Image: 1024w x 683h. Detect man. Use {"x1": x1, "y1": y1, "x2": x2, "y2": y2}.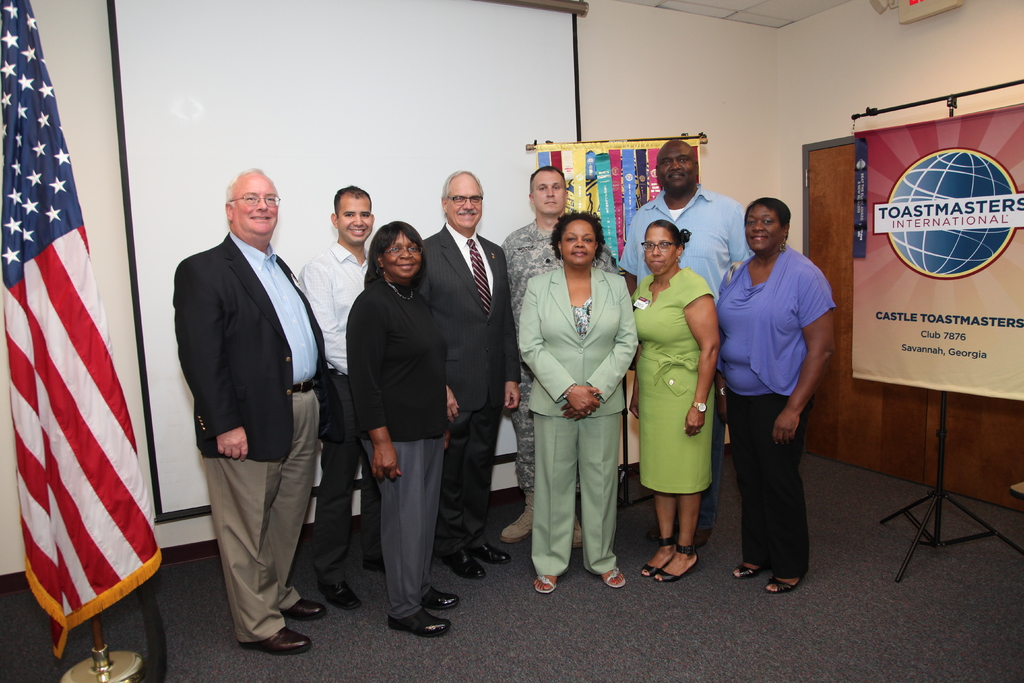
{"x1": 420, "y1": 167, "x2": 523, "y2": 578}.
